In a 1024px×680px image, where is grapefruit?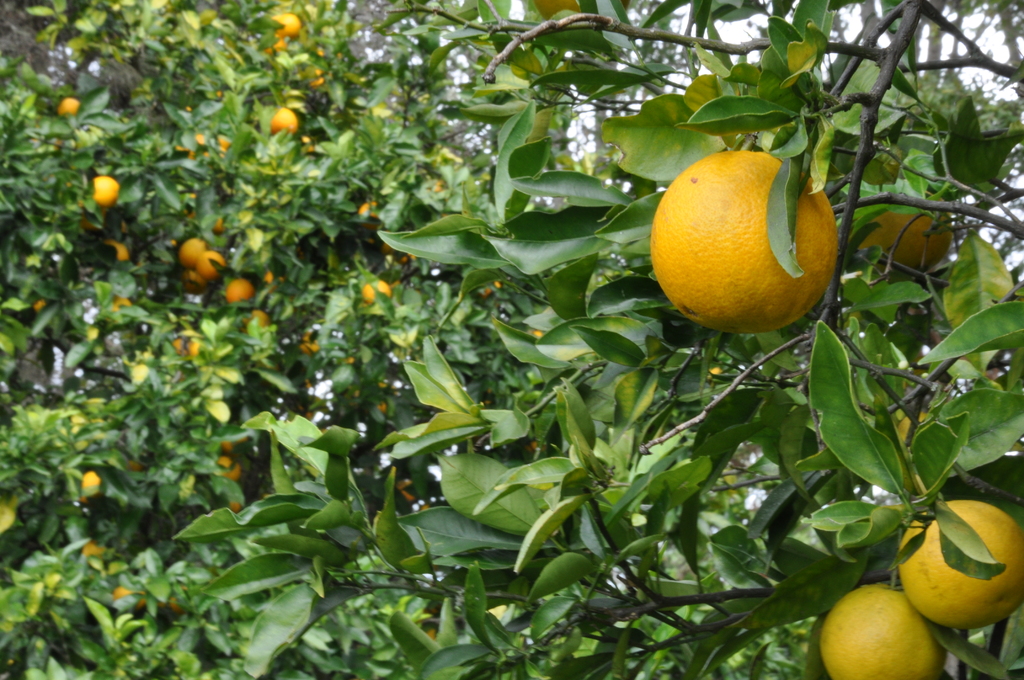
bbox(900, 503, 1023, 631).
